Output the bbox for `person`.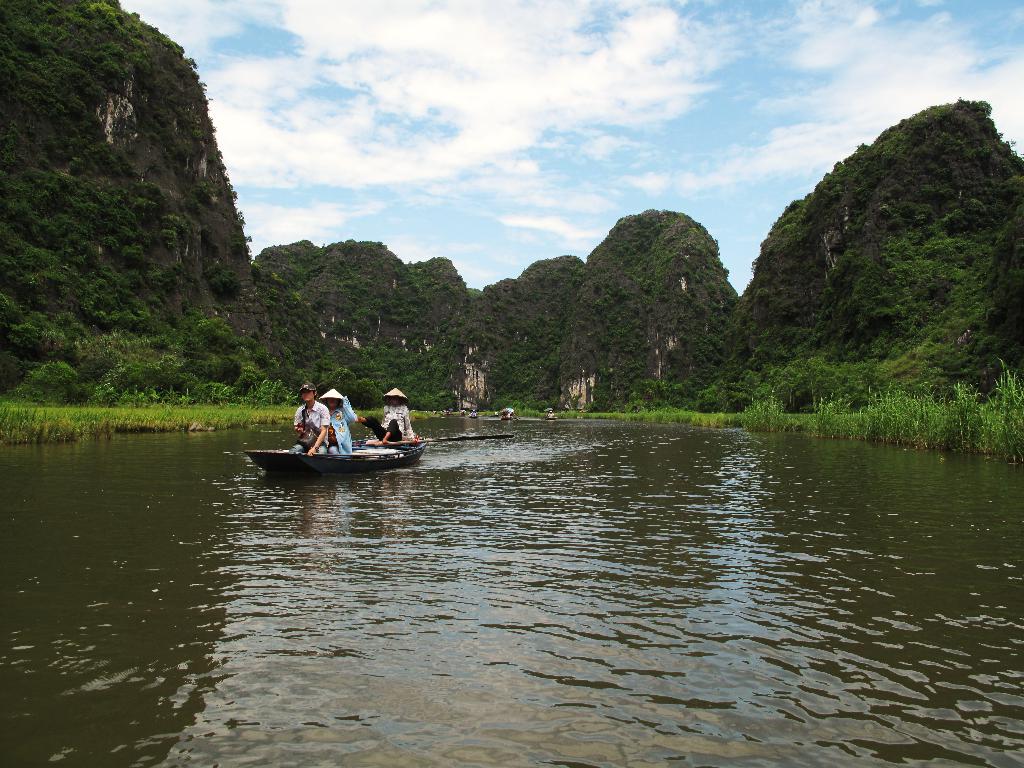
locate(317, 385, 358, 457).
